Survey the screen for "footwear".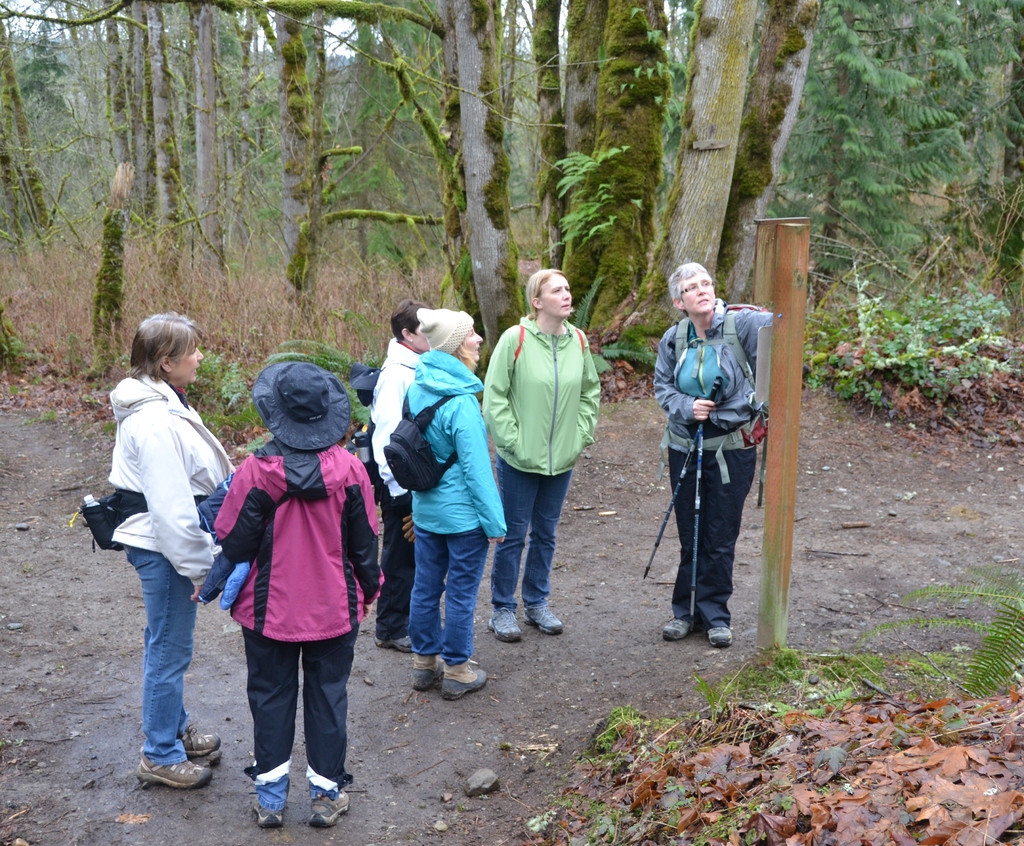
Survey found: [left=303, top=796, right=352, bottom=830].
